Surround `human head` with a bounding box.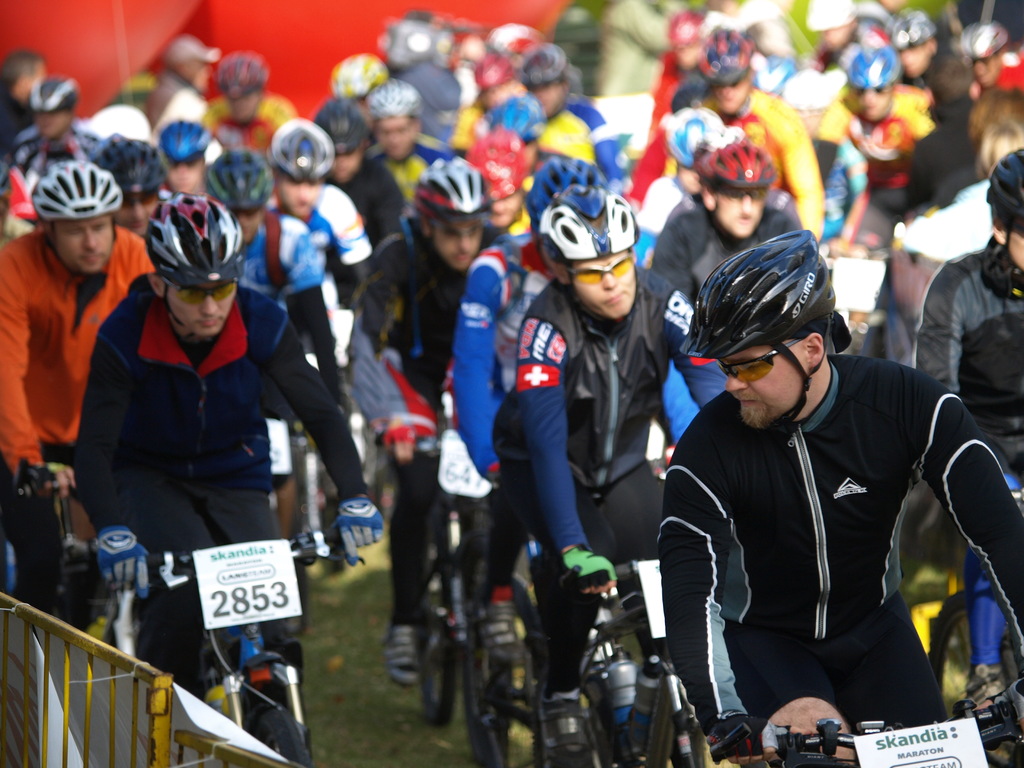
x1=700, y1=138, x2=769, y2=236.
